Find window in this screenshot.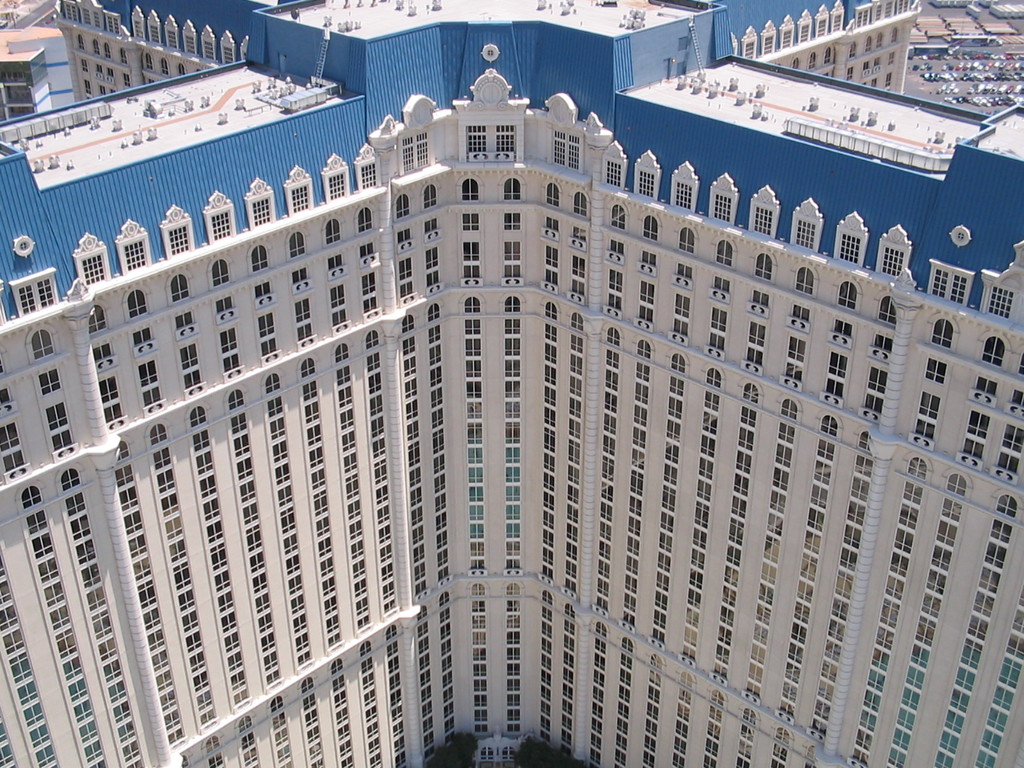
The bounding box for window is (792, 58, 801, 66).
